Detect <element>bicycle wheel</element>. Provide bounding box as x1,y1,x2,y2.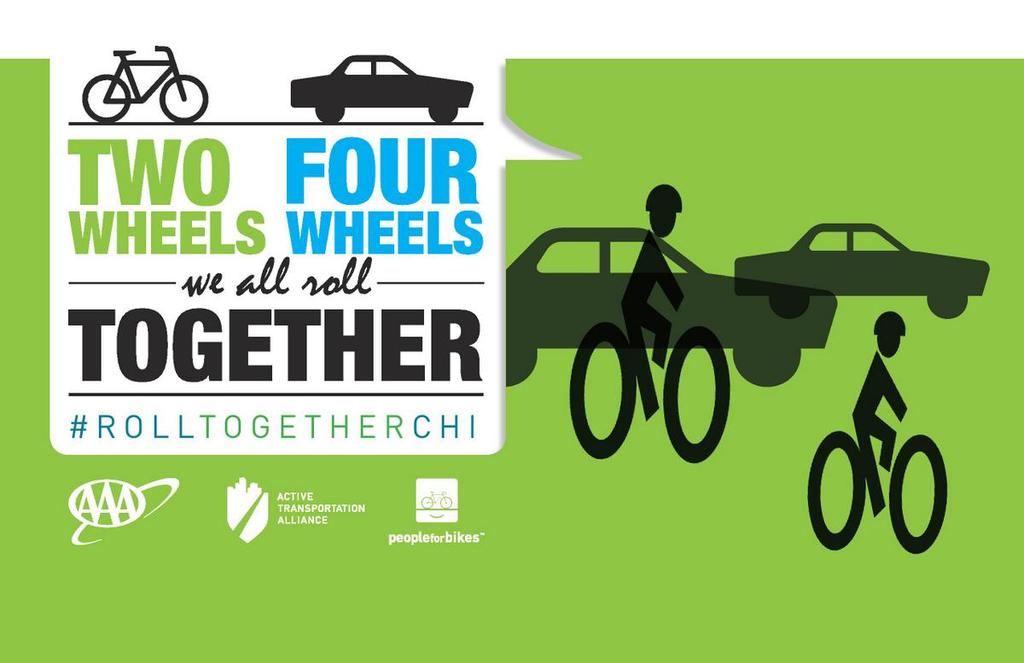
569,321,637,460.
